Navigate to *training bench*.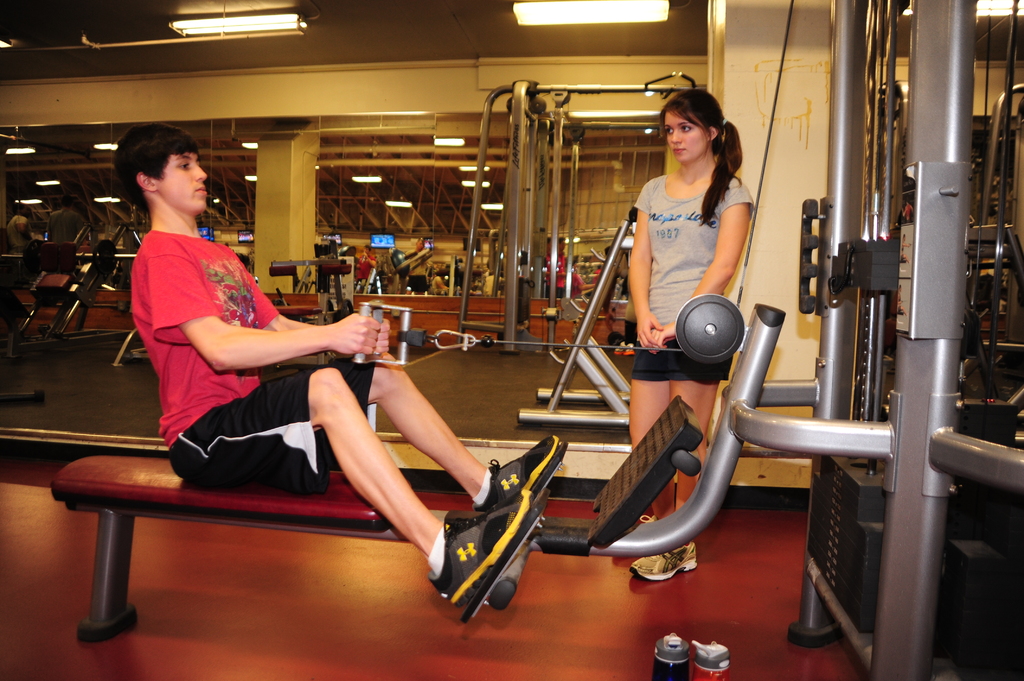
Navigation target: [x1=42, y1=0, x2=1023, y2=680].
